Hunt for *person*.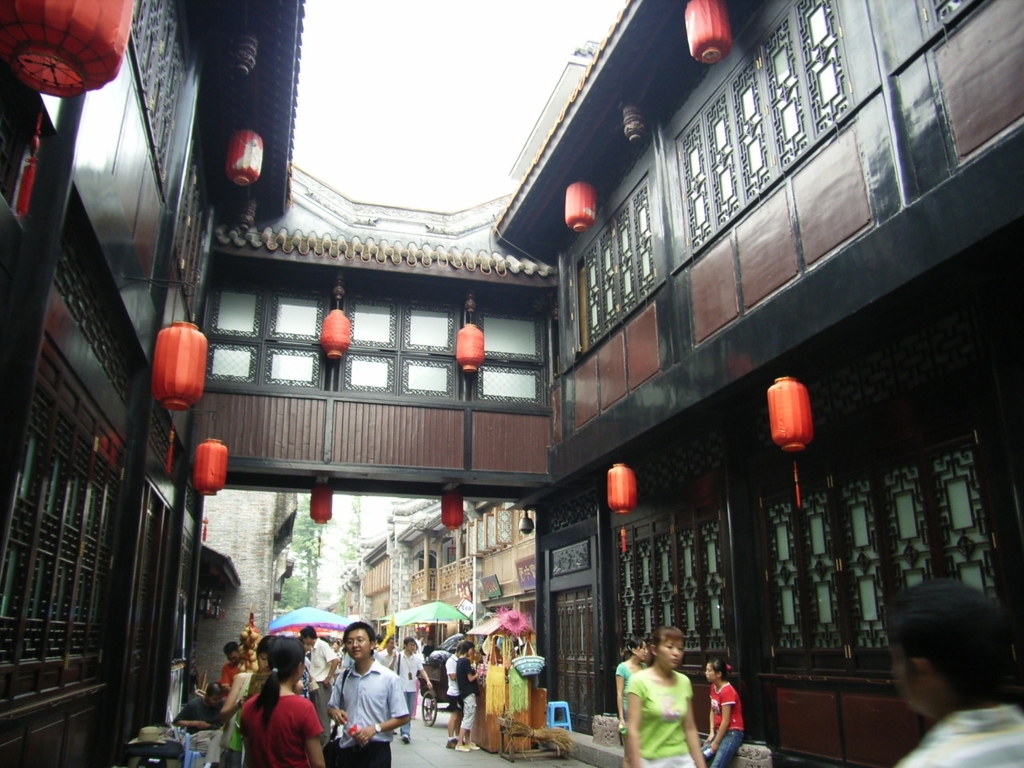
Hunted down at {"left": 171, "top": 680, "right": 226, "bottom": 767}.
